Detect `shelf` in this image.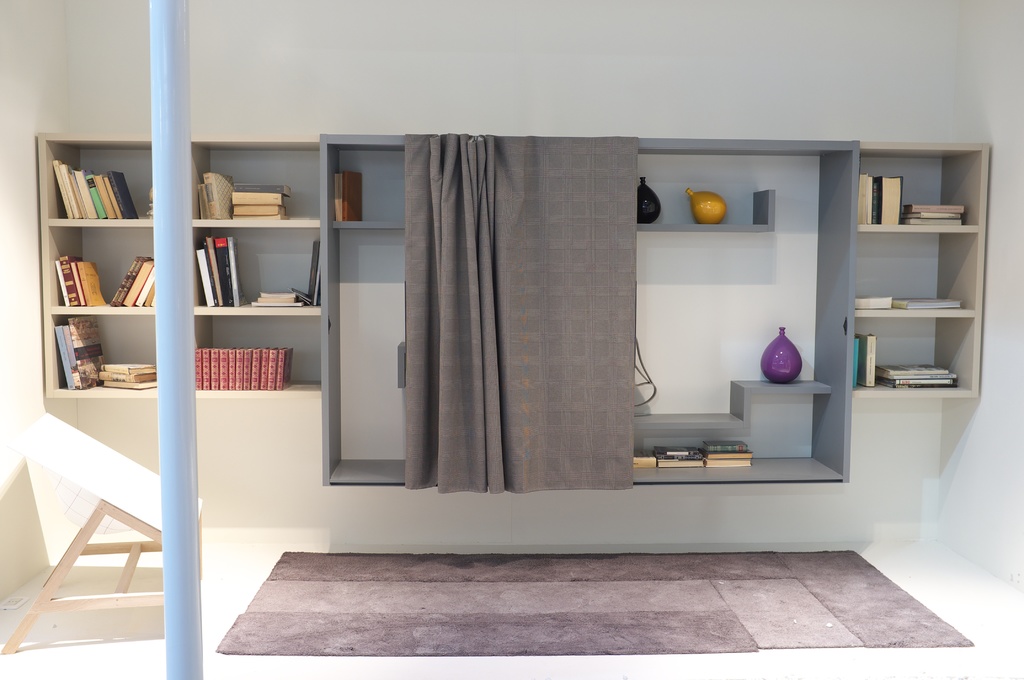
Detection: (left=35, top=222, right=326, bottom=306).
